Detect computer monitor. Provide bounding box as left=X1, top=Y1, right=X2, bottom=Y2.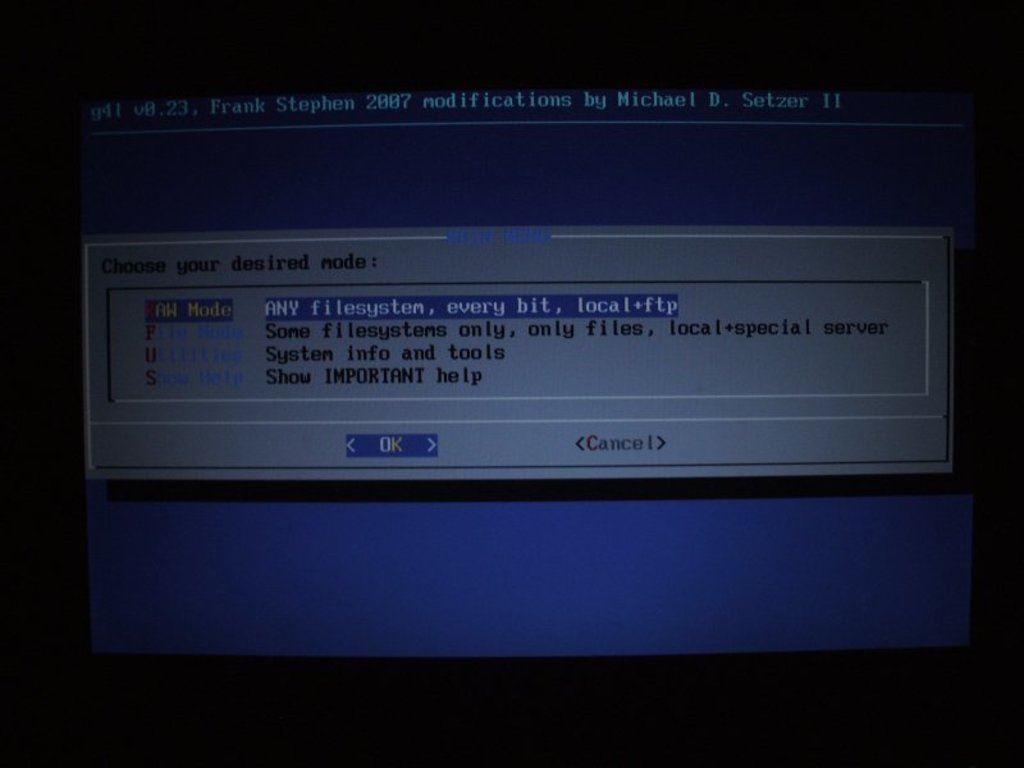
left=0, top=0, right=1023, bottom=767.
